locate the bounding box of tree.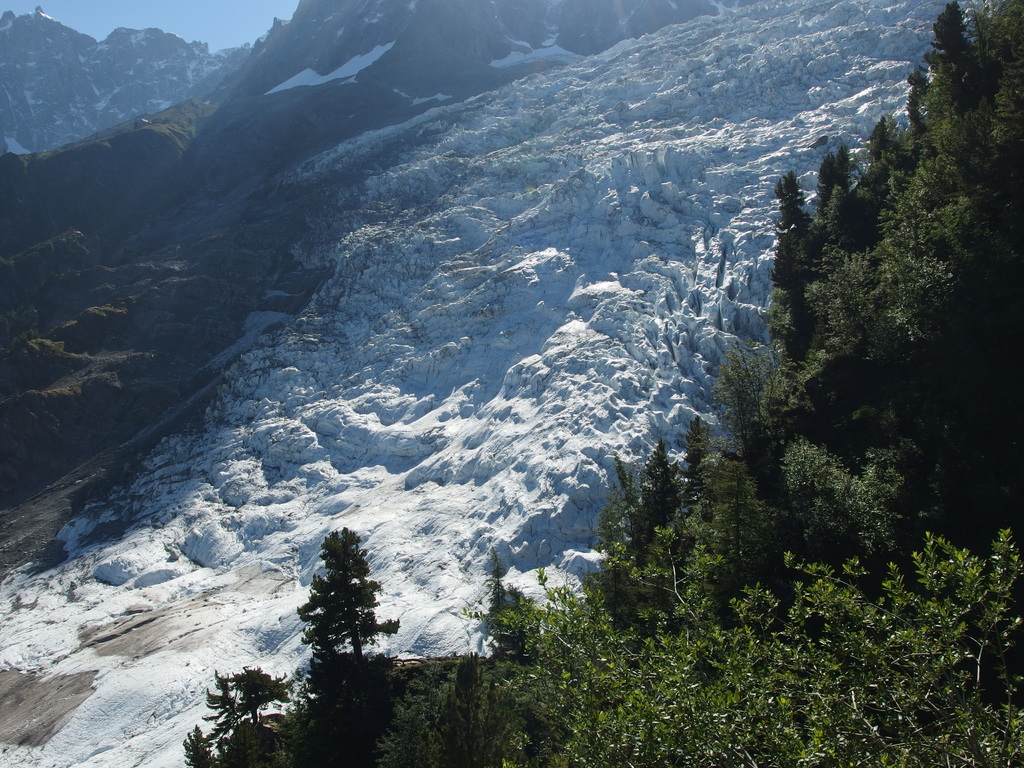
Bounding box: 717 27 1019 600.
